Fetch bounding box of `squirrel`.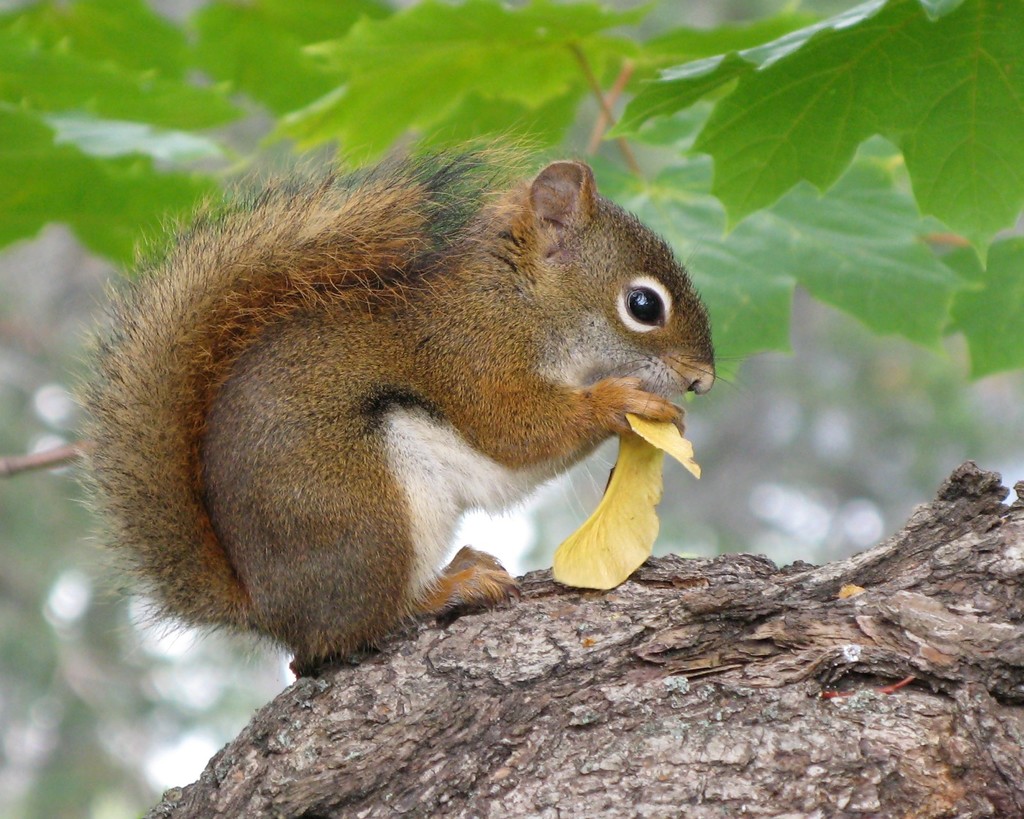
Bbox: bbox=(71, 122, 771, 678).
